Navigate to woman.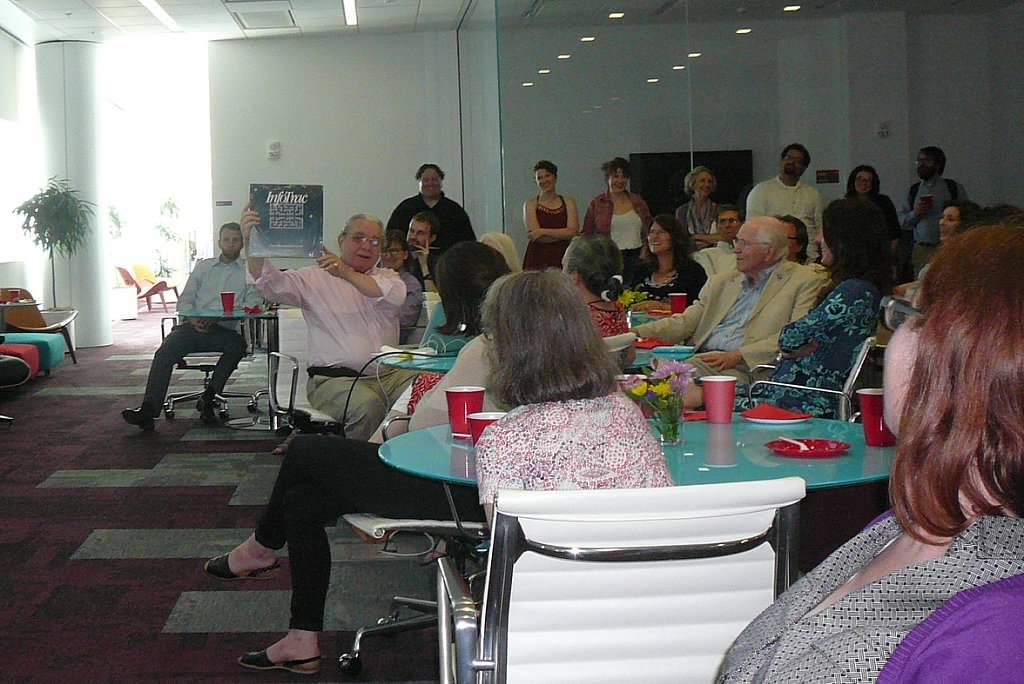
Navigation target: detection(925, 193, 980, 255).
